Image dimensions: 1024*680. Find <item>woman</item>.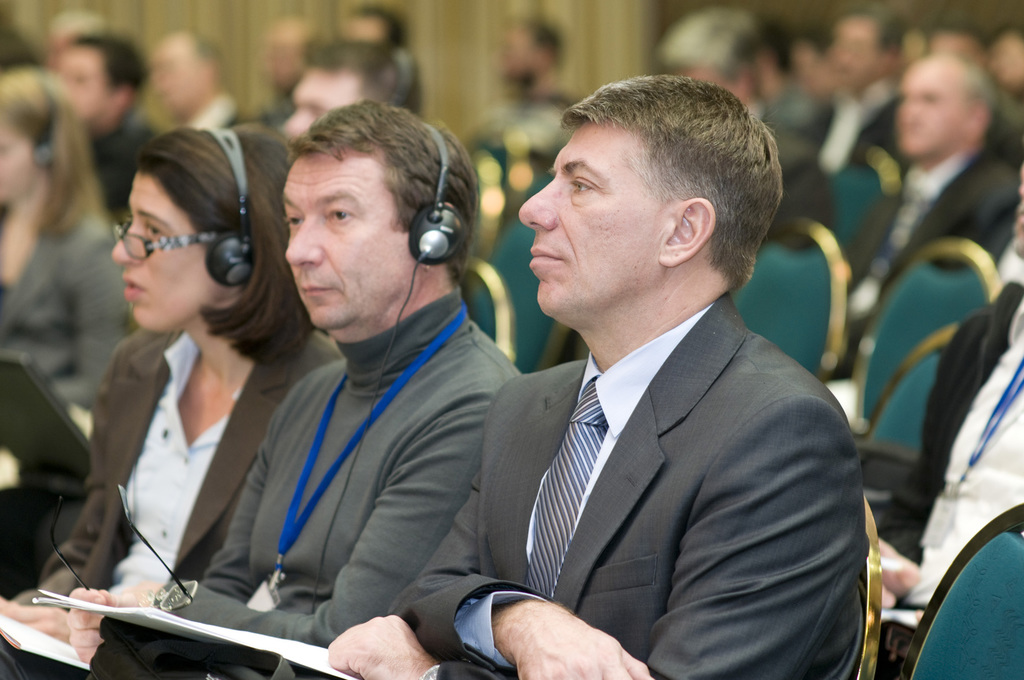
x1=63 y1=99 x2=310 y2=655.
